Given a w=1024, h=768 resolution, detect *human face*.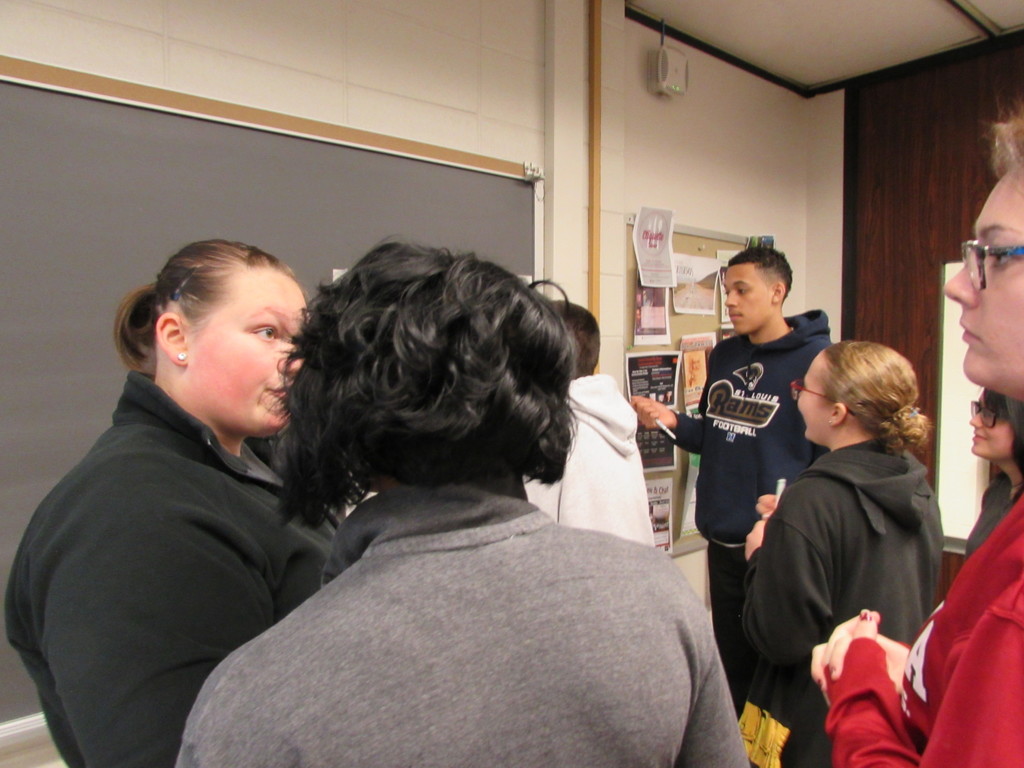
pyautogui.locateOnScreen(800, 364, 829, 440).
